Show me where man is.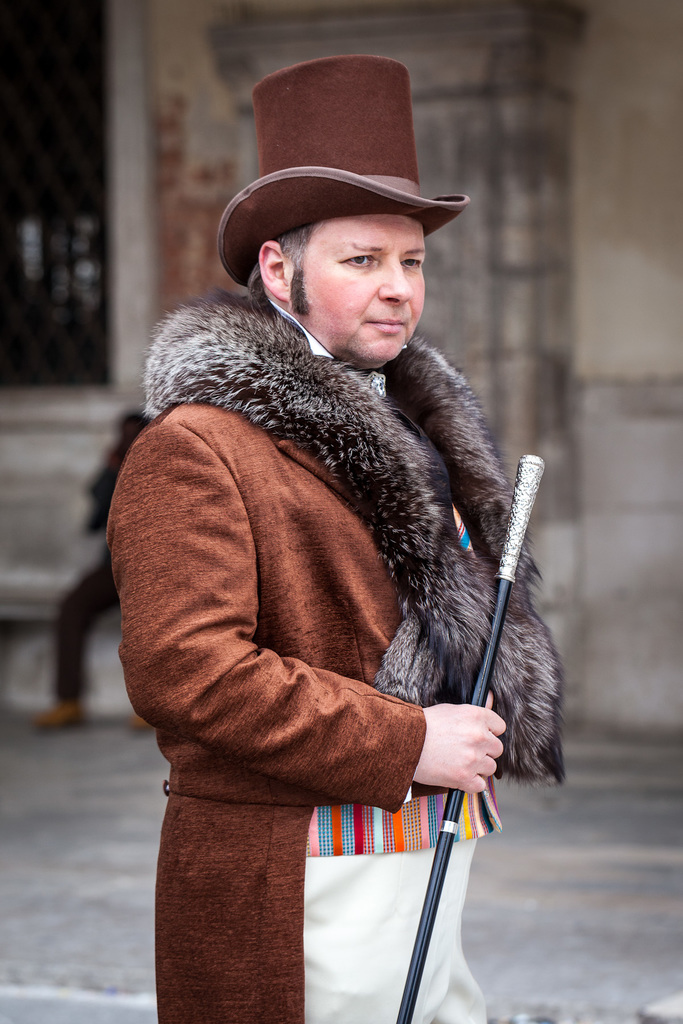
man is at <region>120, 97, 597, 1023</region>.
